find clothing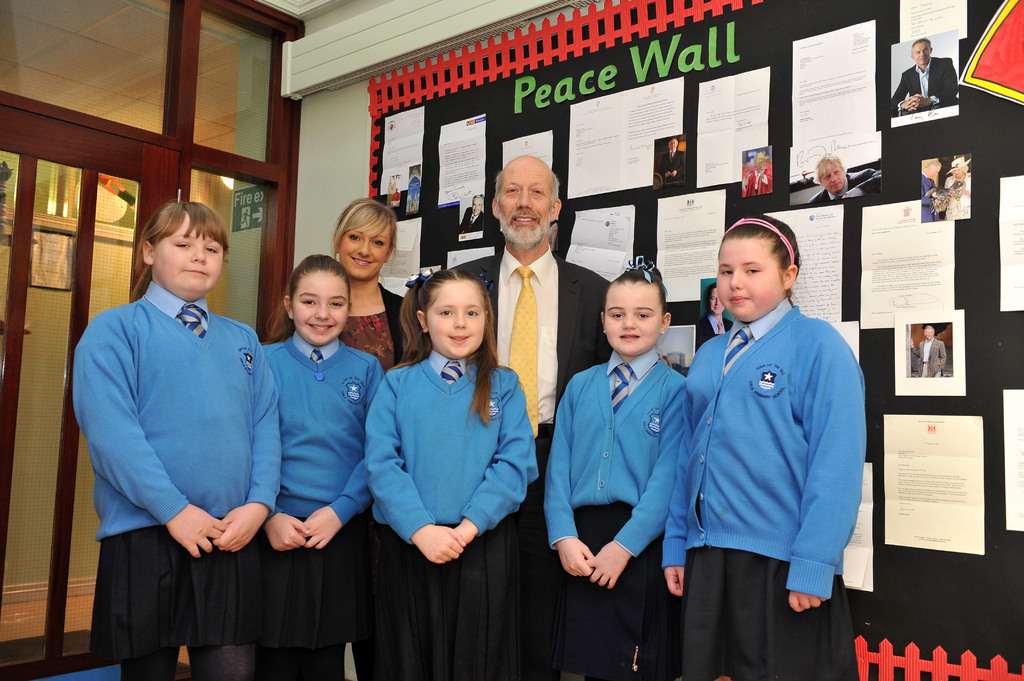
bbox=(659, 148, 690, 184)
